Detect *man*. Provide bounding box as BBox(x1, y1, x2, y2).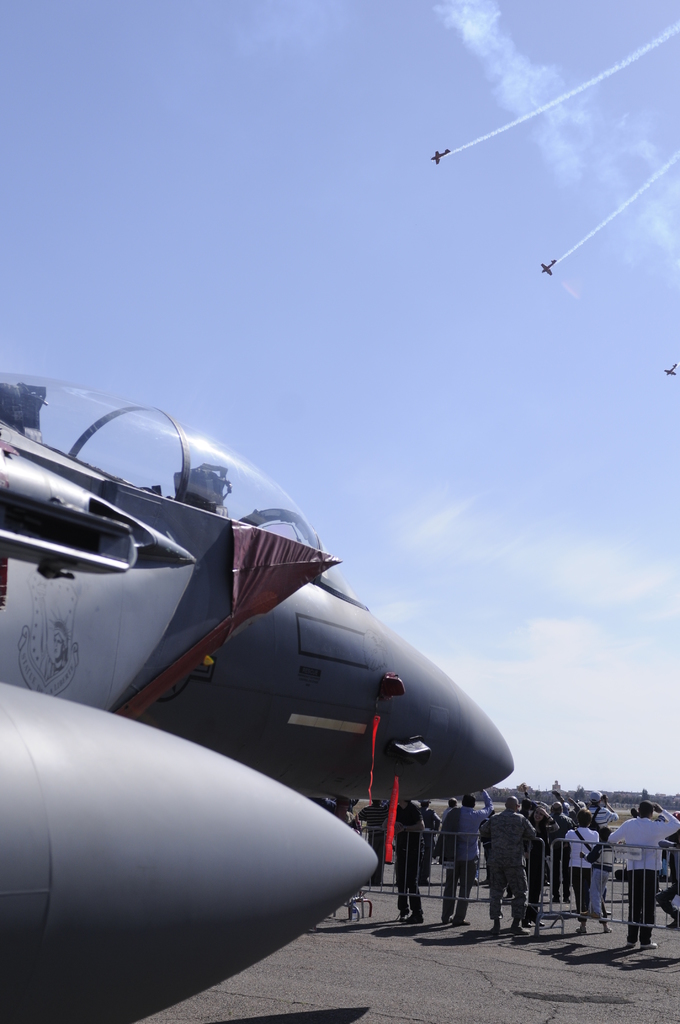
BBox(478, 795, 538, 931).
